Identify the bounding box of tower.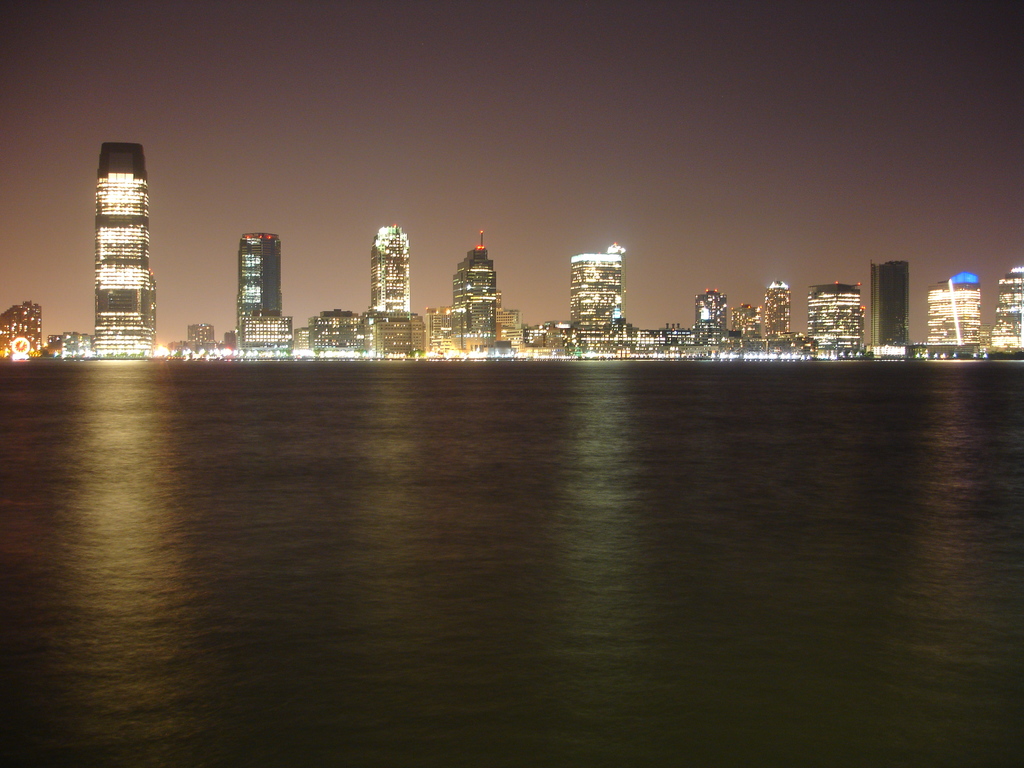
detection(567, 252, 624, 358).
